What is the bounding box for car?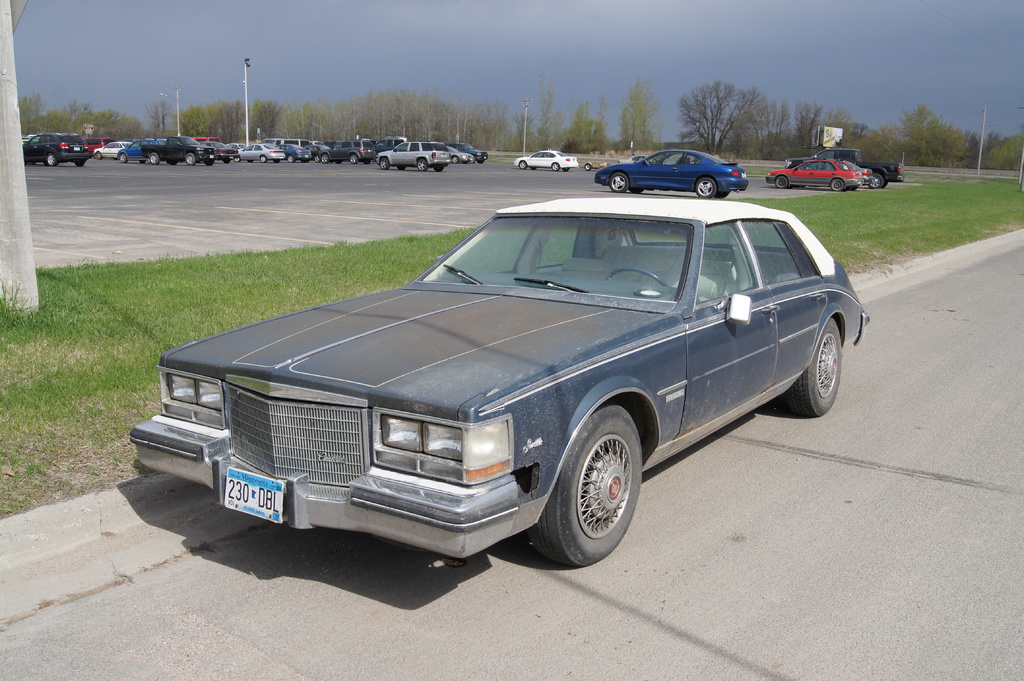
pyautogui.locateOnScreen(616, 154, 671, 164).
